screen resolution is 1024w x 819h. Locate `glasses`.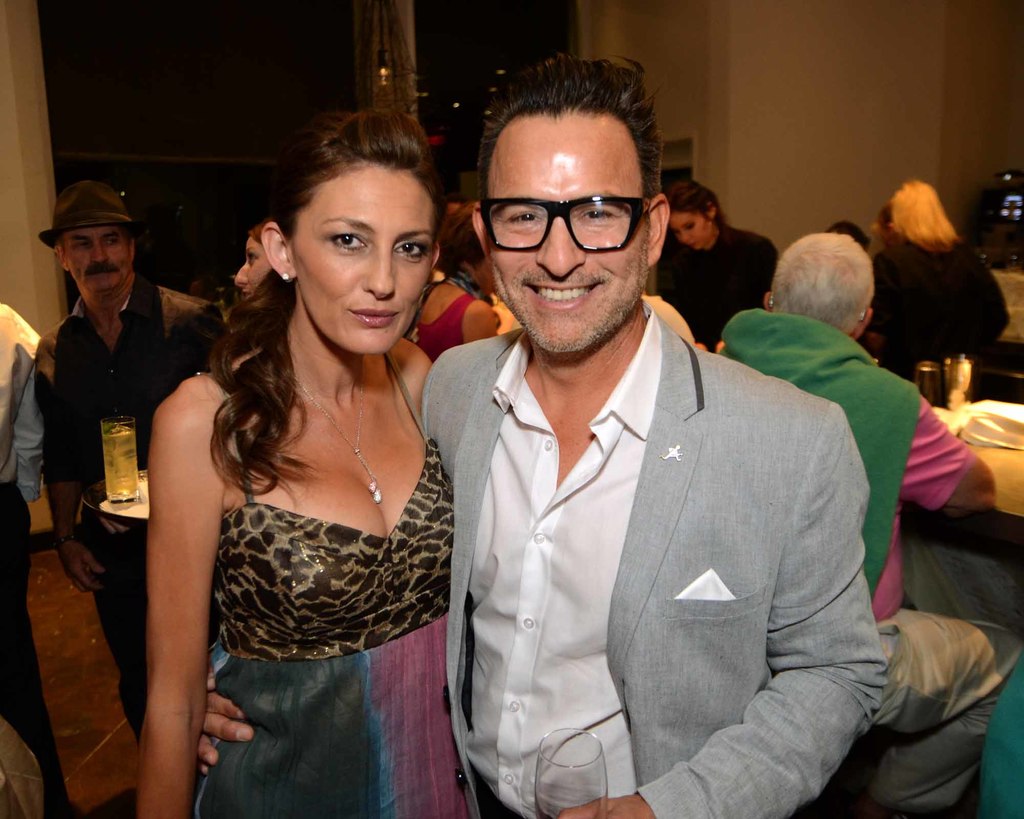
locate(468, 175, 662, 255).
